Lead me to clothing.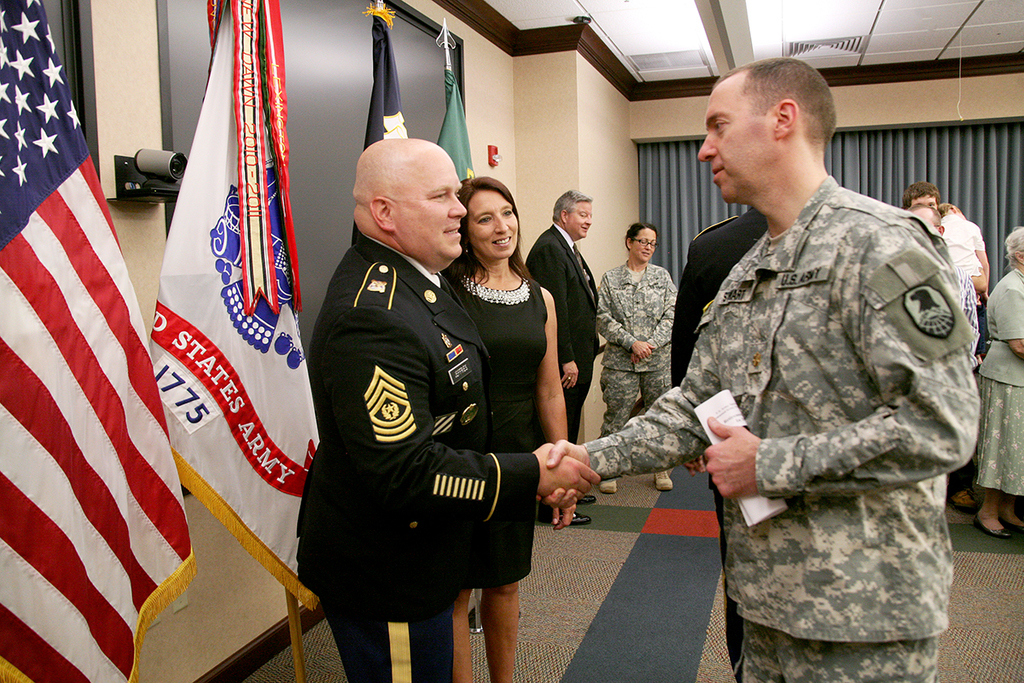
Lead to (left=521, top=224, right=599, bottom=500).
